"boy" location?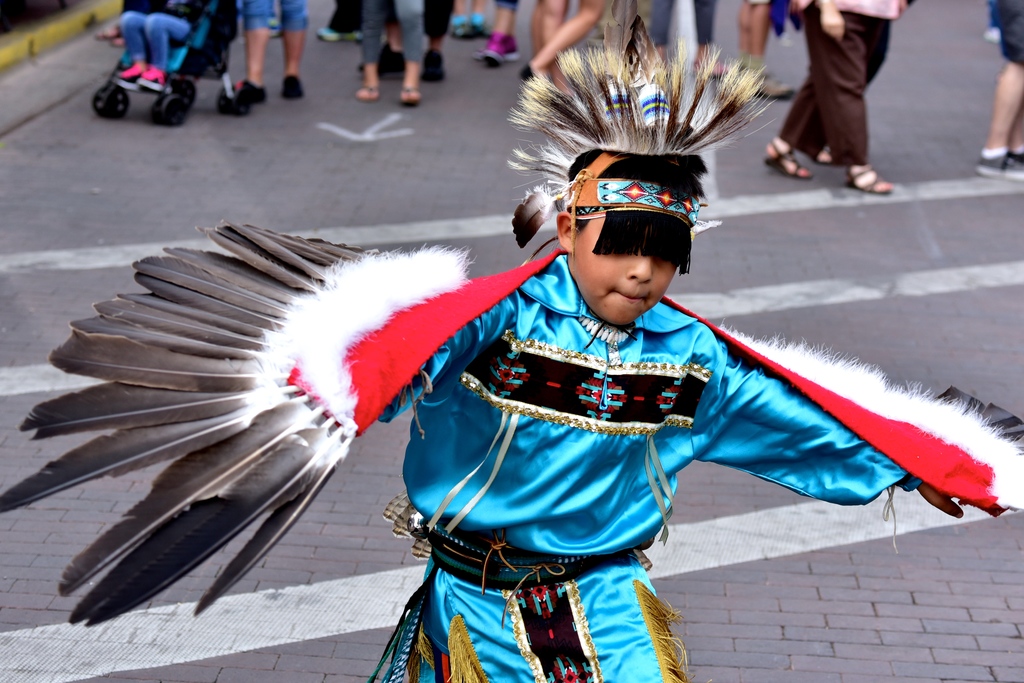
Rect(2, 12, 1023, 682)
